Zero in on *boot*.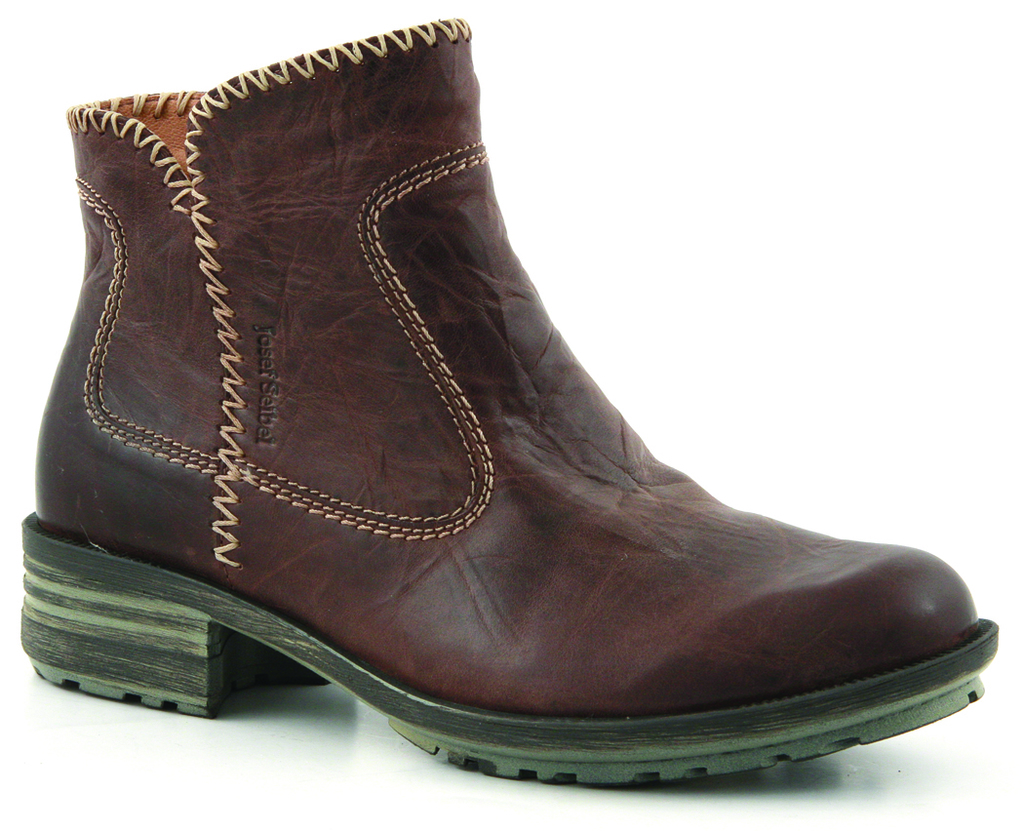
Zeroed in: bbox=(20, 16, 996, 786).
